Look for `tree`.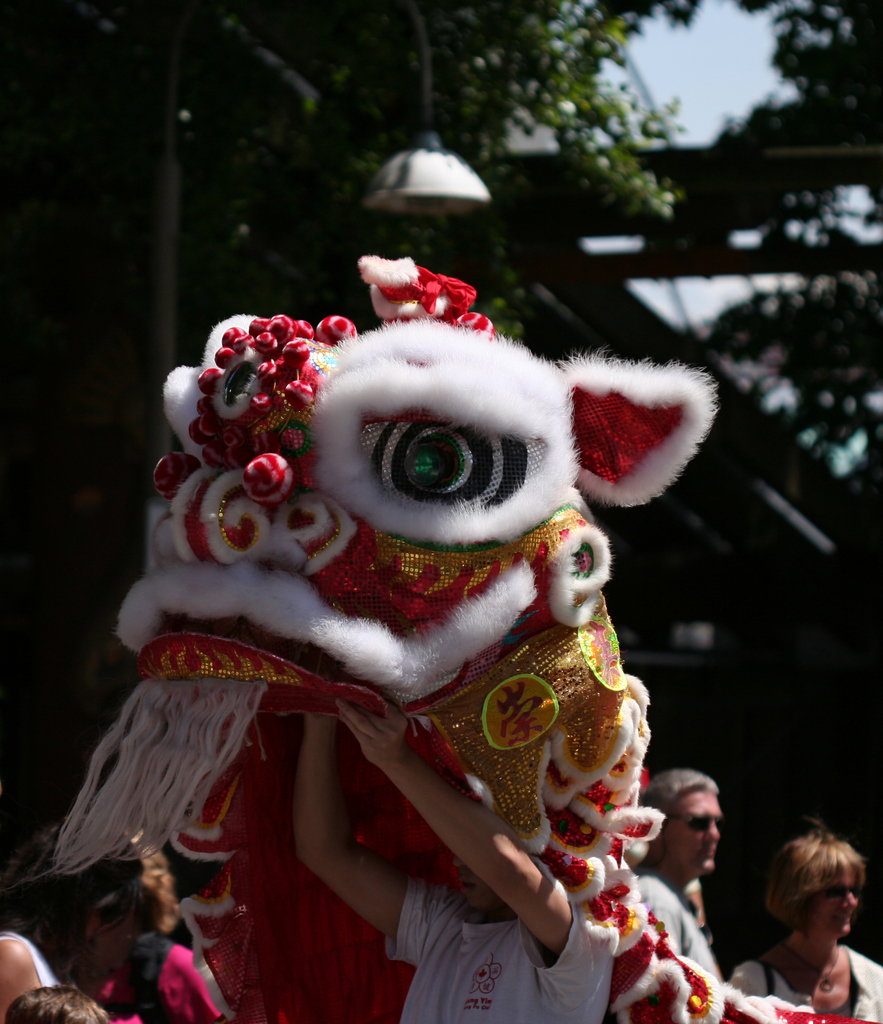
Found: <box>695,0,882,538</box>.
